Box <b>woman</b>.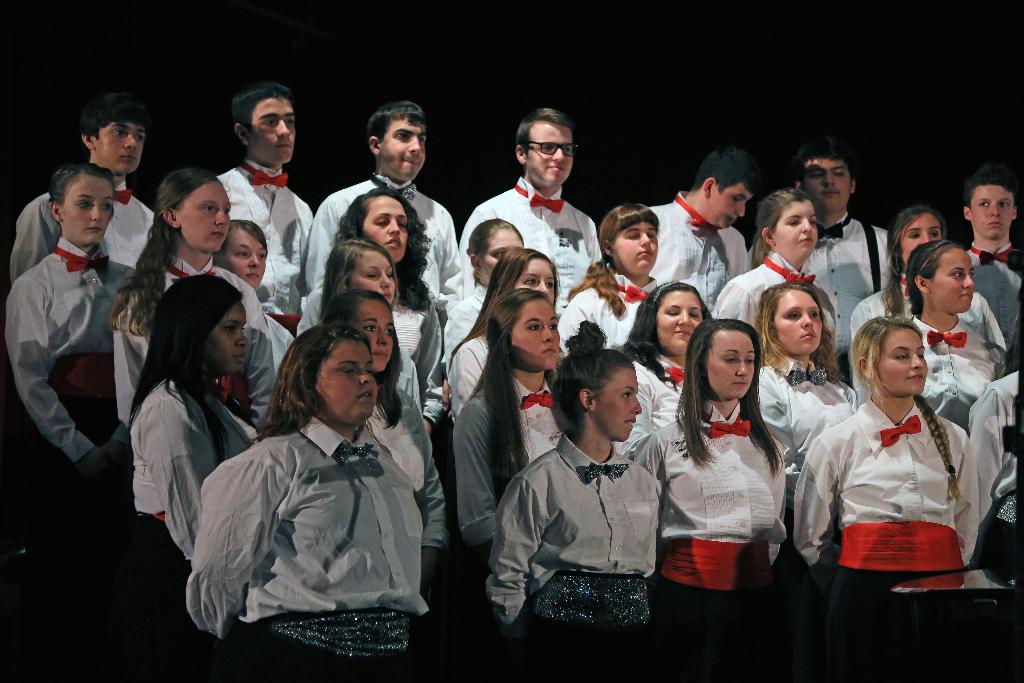
x1=118, y1=279, x2=262, y2=577.
